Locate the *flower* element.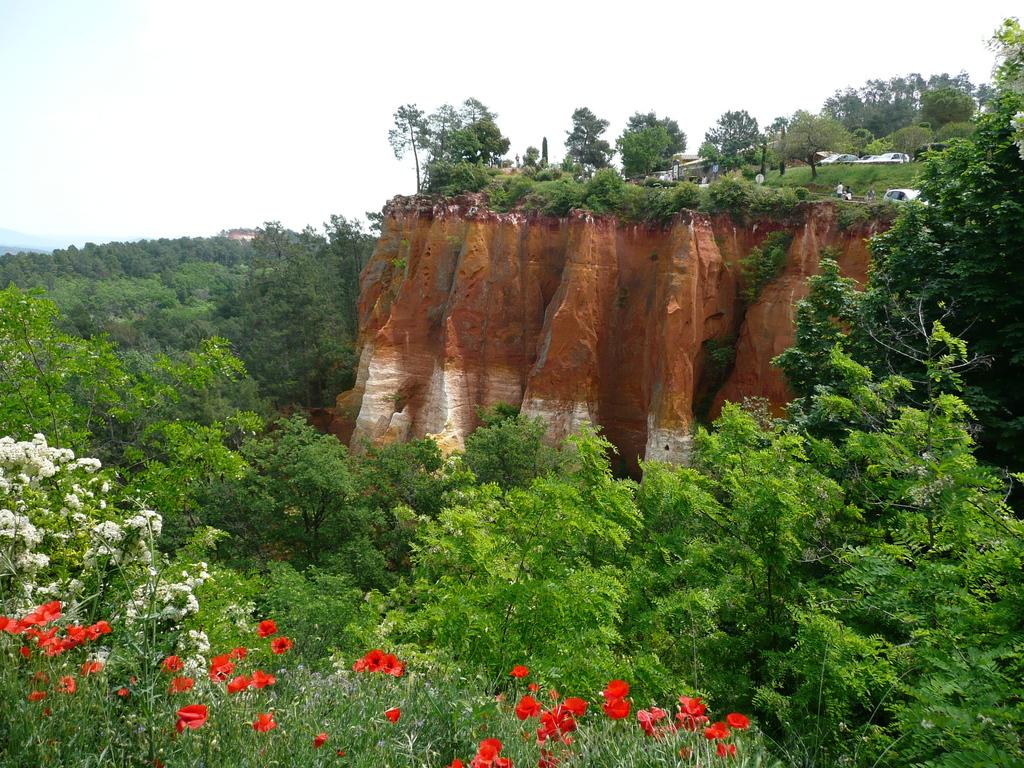
Element bbox: [left=225, top=679, right=248, bottom=695].
